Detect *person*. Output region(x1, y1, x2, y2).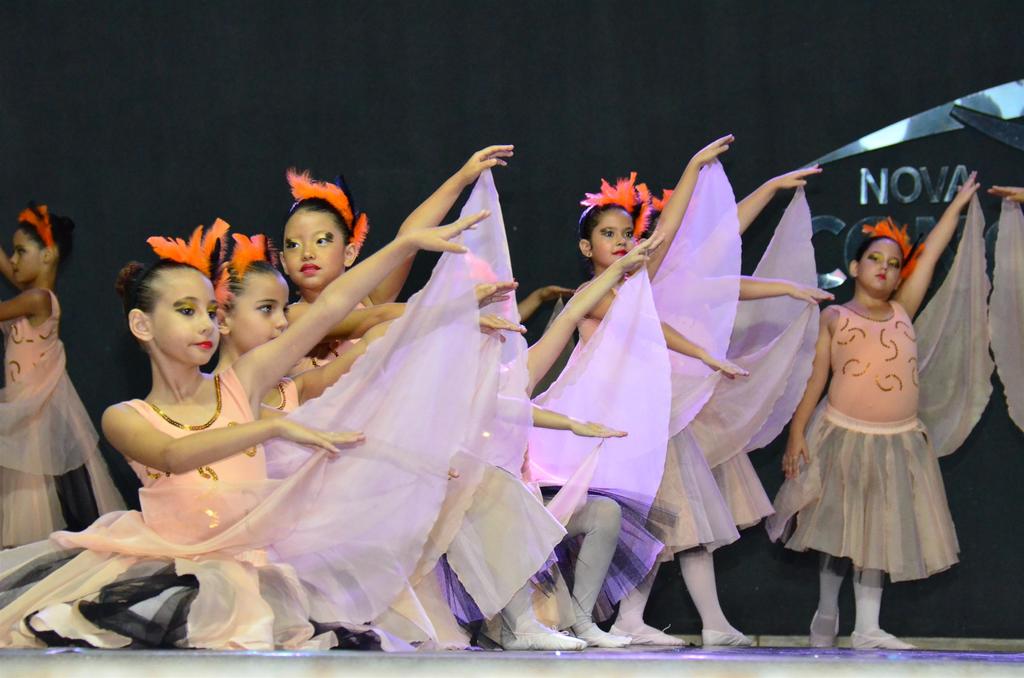
region(775, 181, 952, 675).
